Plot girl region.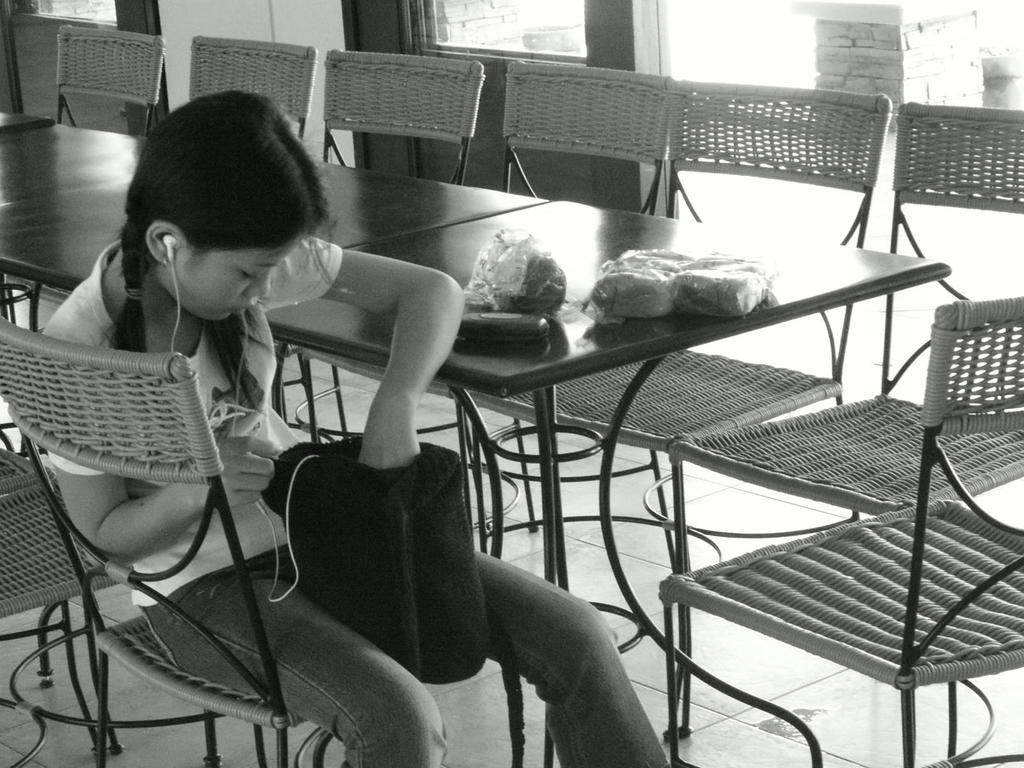
Plotted at (left=36, top=88, right=676, bottom=767).
